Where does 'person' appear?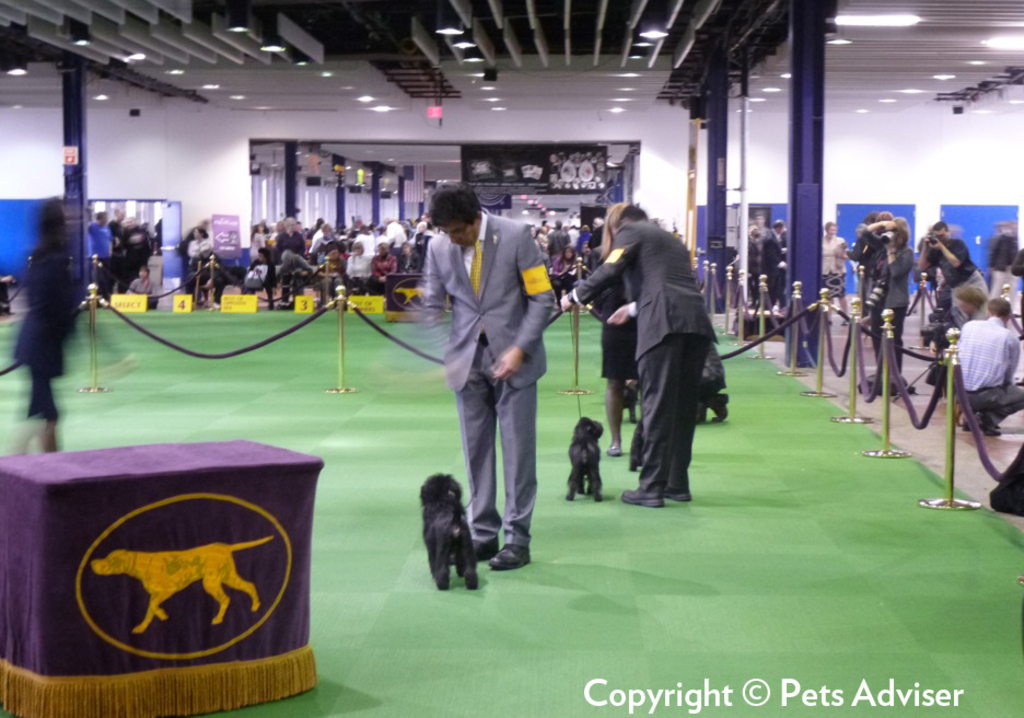
Appears at <bbox>847, 209, 920, 393</bbox>.
